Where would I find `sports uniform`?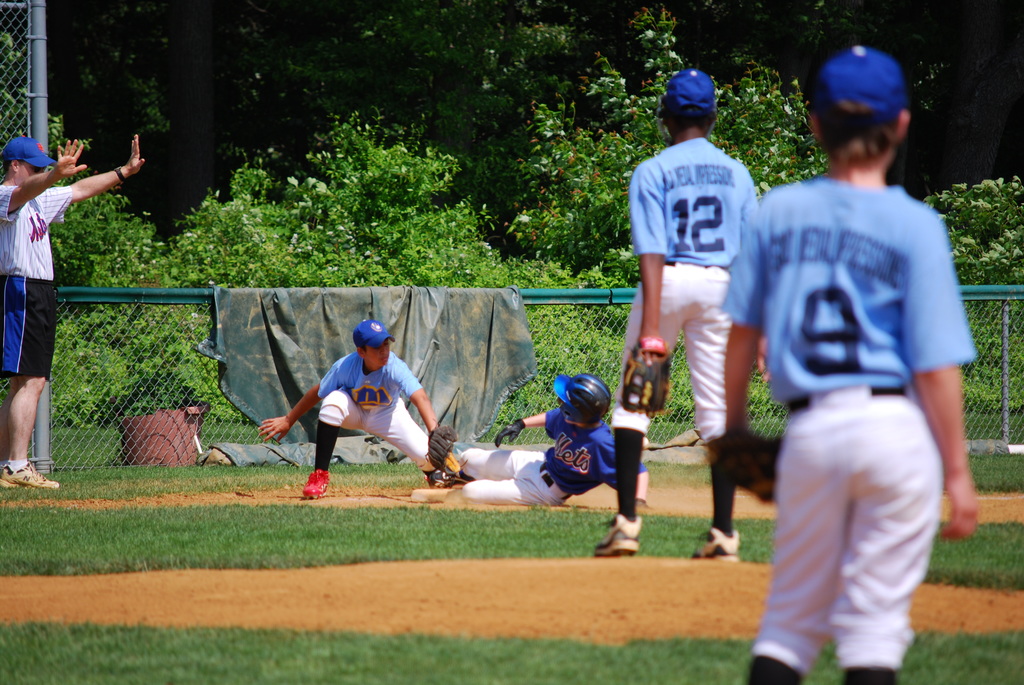
At [left=280, top=317, right=445, bottom=491].
